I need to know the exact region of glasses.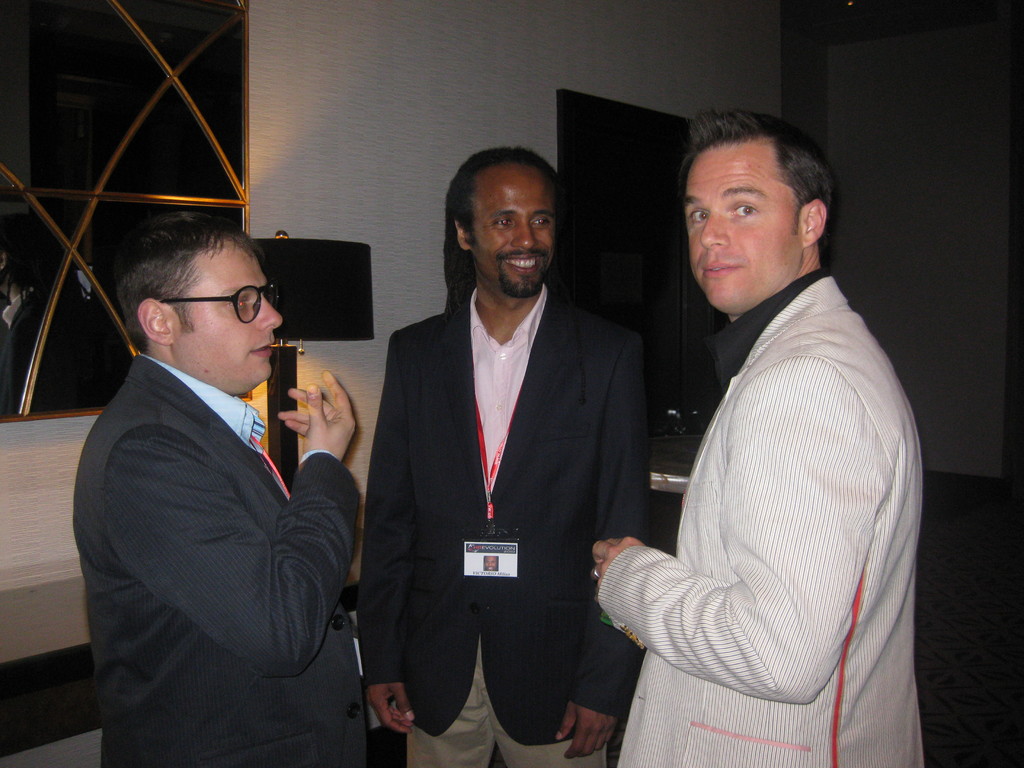
Region: box(164, 282, 281, 329).
